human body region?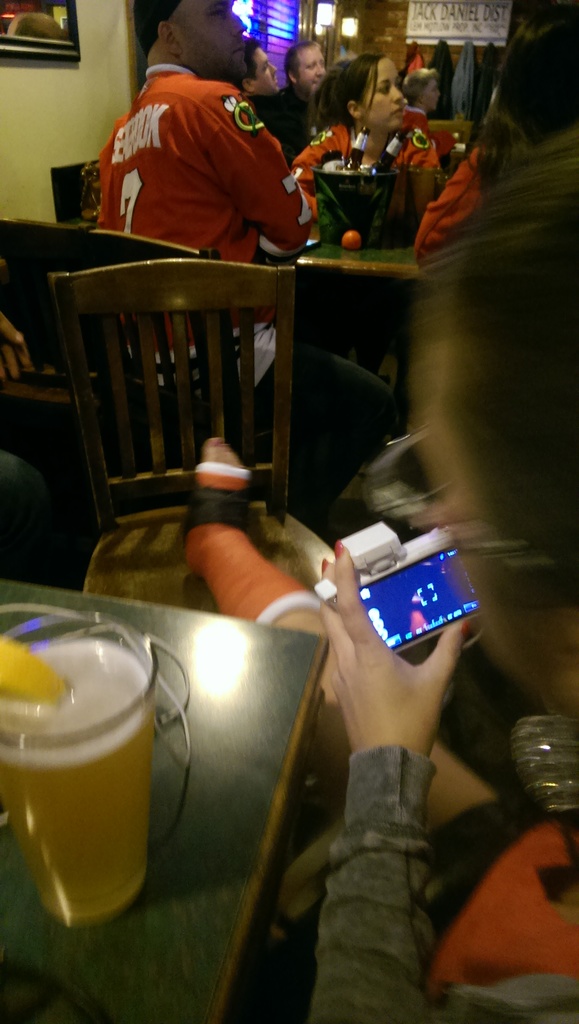
crop(289, 120, 446, 266)
